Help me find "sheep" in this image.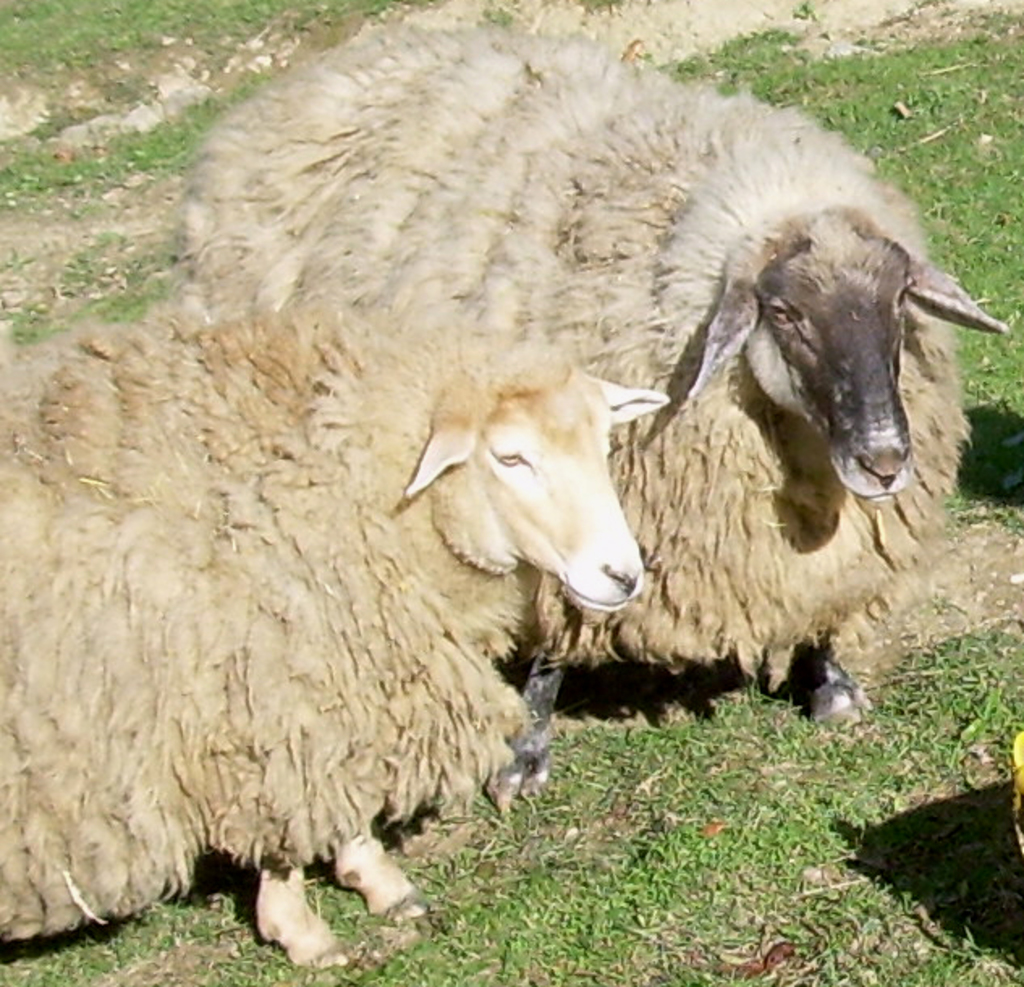
Found it: left=0, top=296, right=649, bottom=964.
